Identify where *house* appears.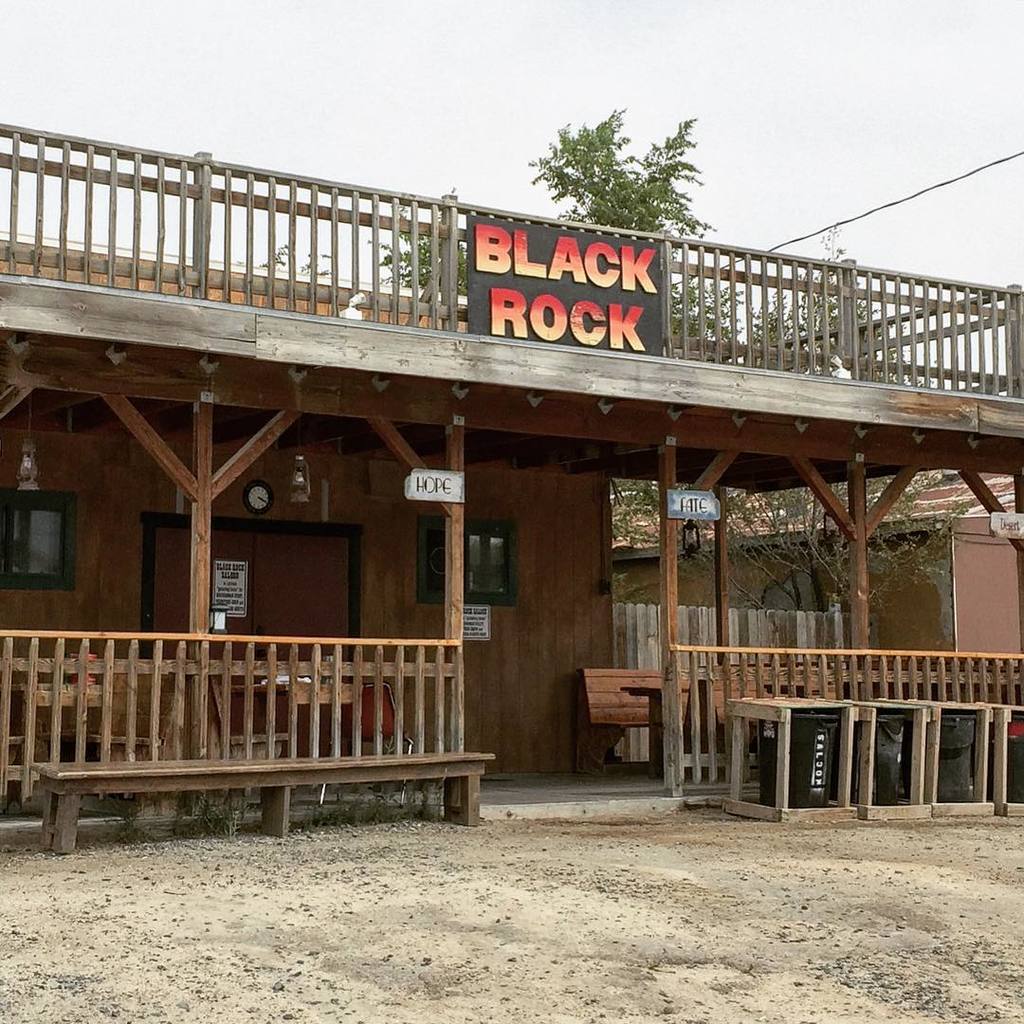
Appears at crop(602, 459, 1023, 705).
